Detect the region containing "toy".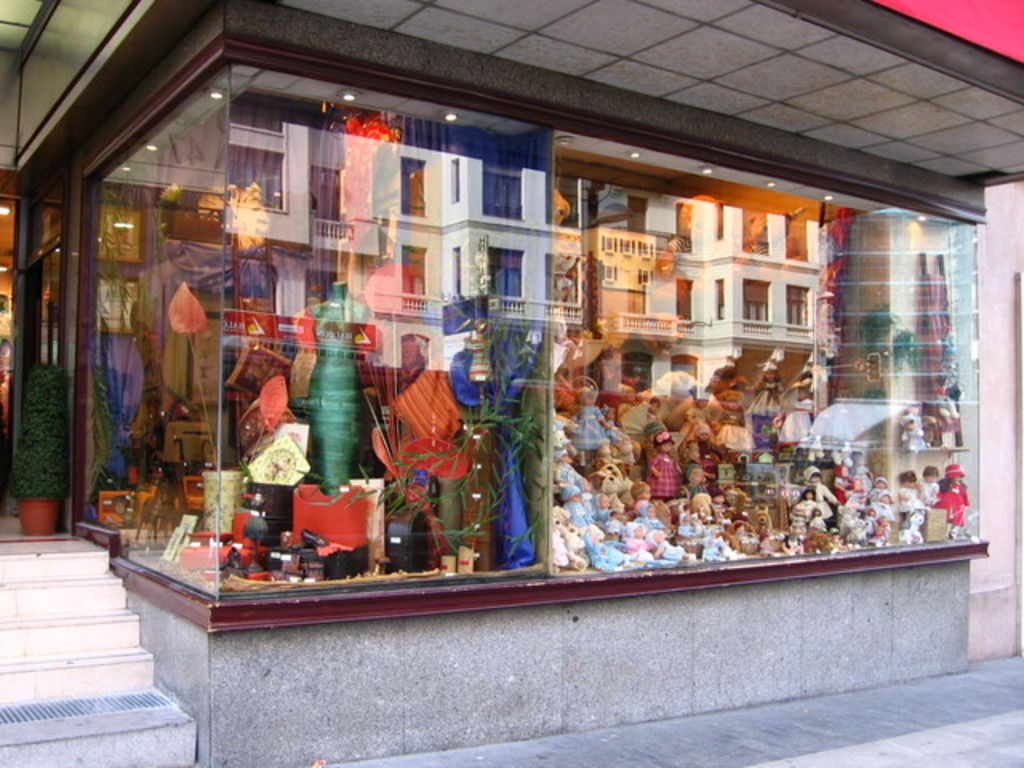
<region>910, 469, 925, 506</region>.
